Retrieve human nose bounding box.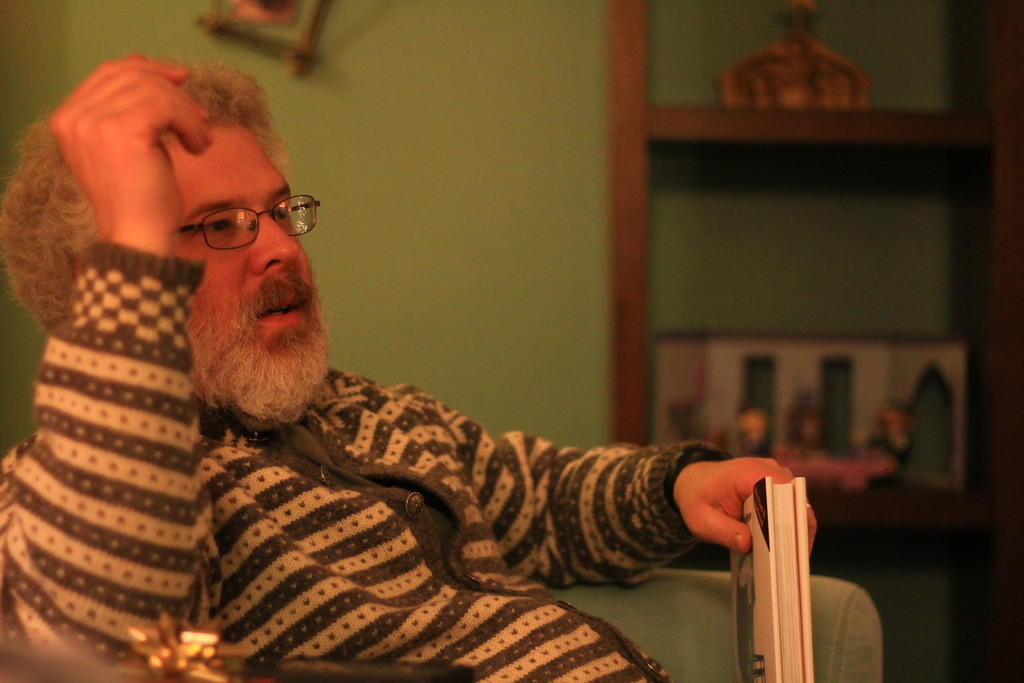
Bounding box: BBox(245, 208, 305, 275).
